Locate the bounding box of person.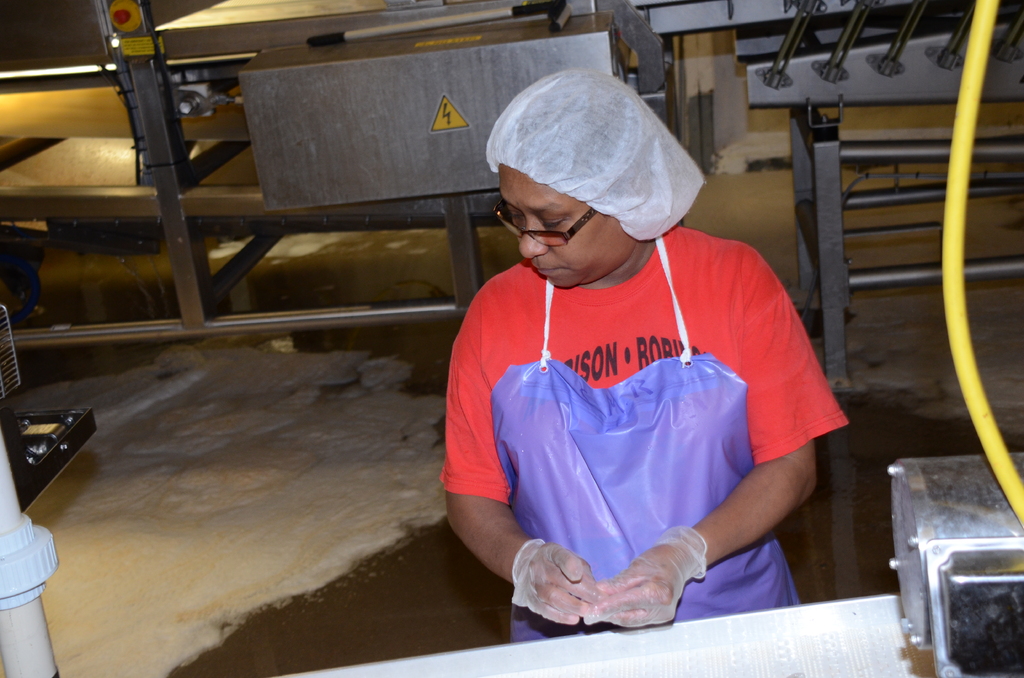
Bounding box: Rect(447, 54, 848, 654).
